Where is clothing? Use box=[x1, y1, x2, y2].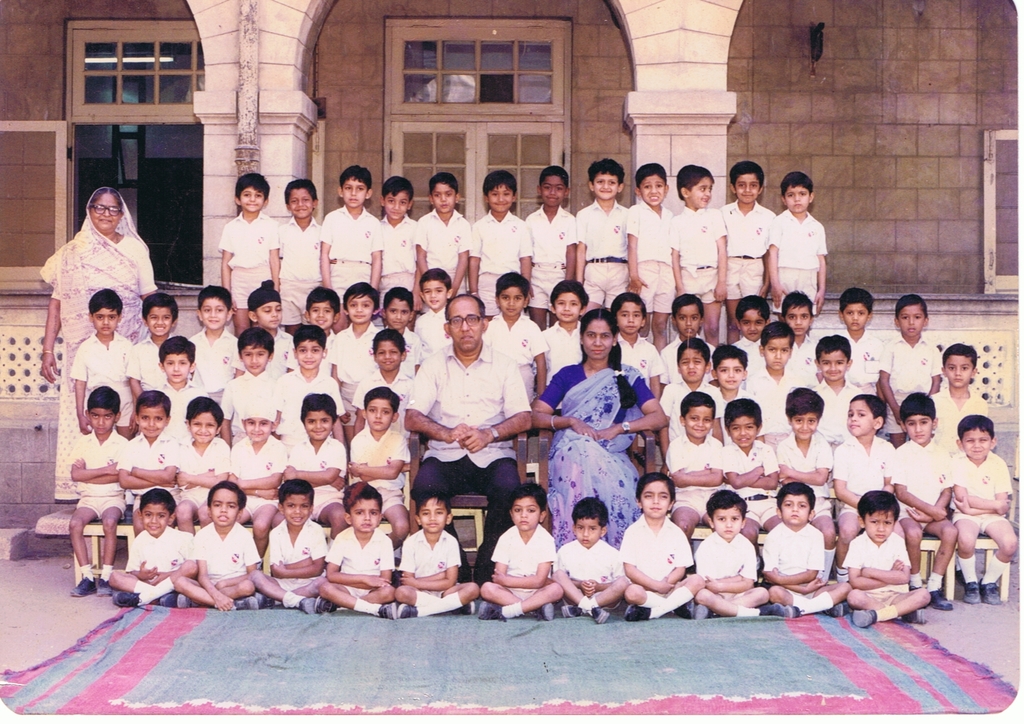
box=[617, 336, 664, 383].
